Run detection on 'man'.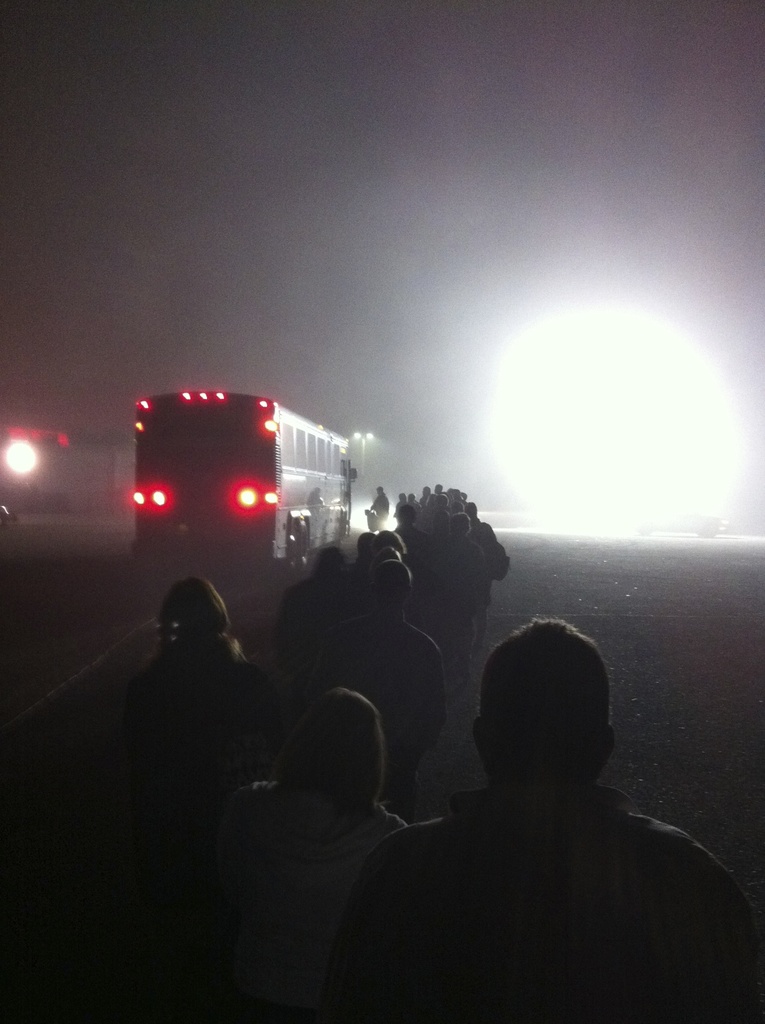
Result: 389 595 745 1002.
